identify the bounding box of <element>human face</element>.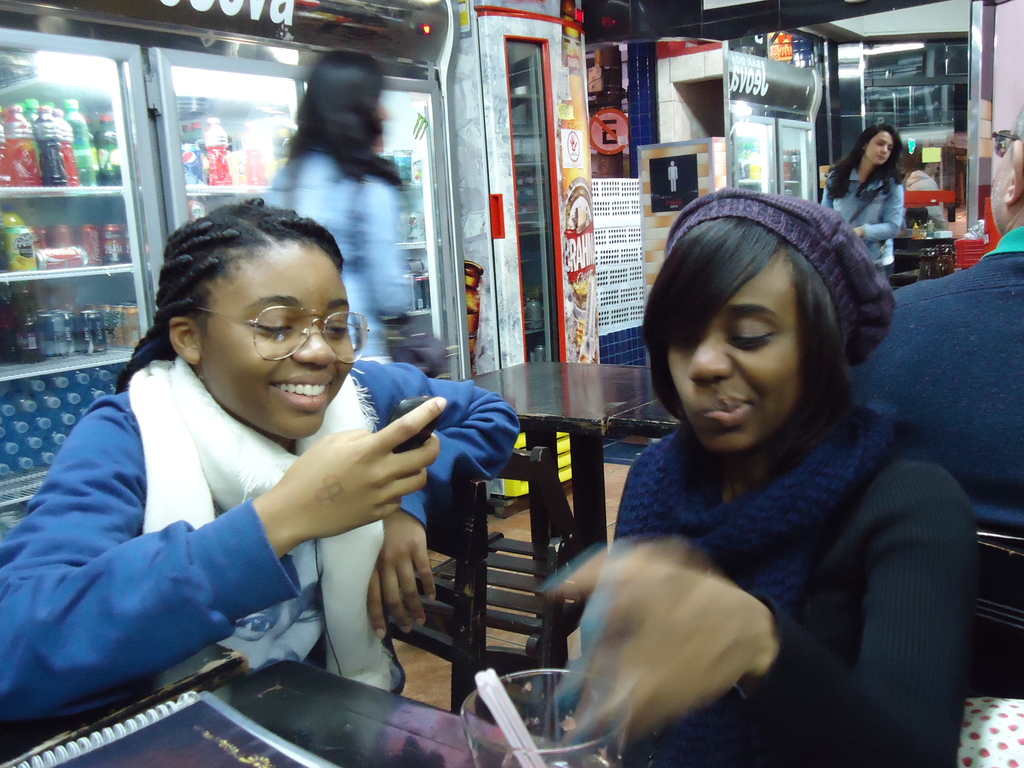
select_region(189, 244, 356, 440).
